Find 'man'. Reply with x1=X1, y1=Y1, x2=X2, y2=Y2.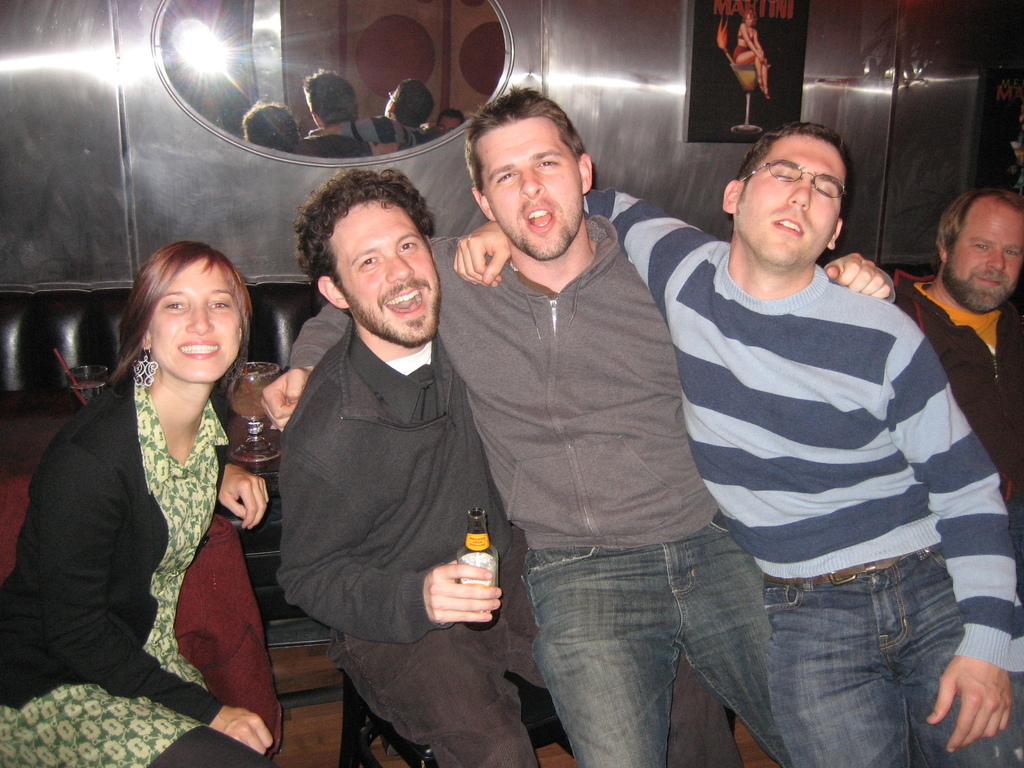
x1=884, y1=188, x2=1023, y2=538.
